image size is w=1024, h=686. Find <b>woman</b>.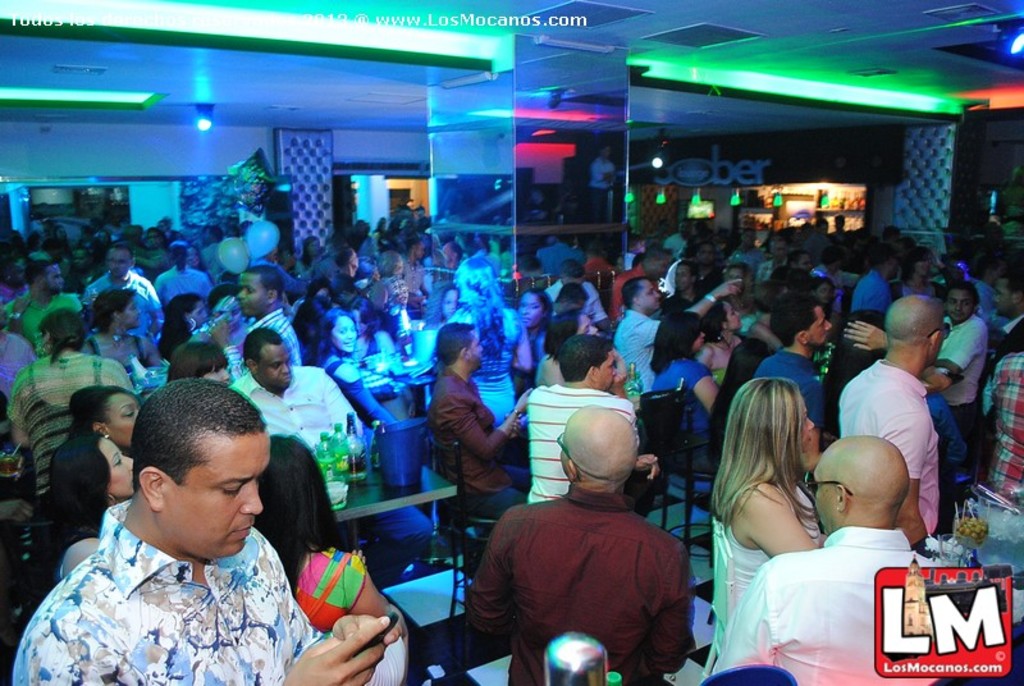
{"left": 692, "top": 299, "right": 745, "bottom": 381}.
